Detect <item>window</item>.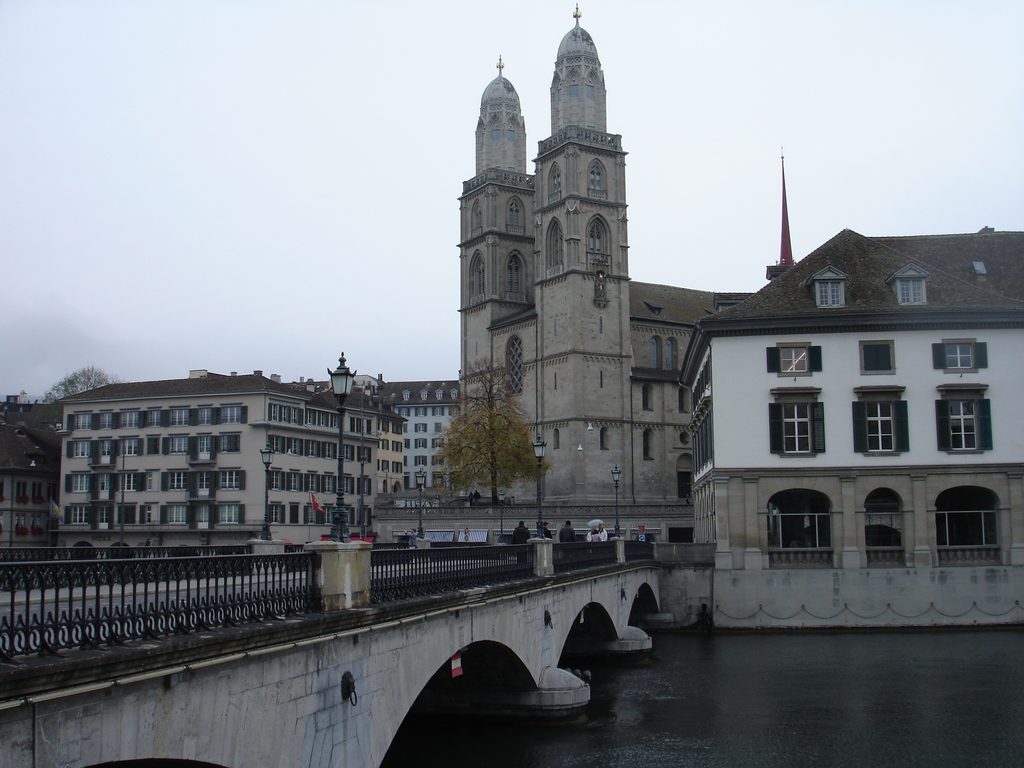
Detected at BBox(467, 267, 484, 296).
